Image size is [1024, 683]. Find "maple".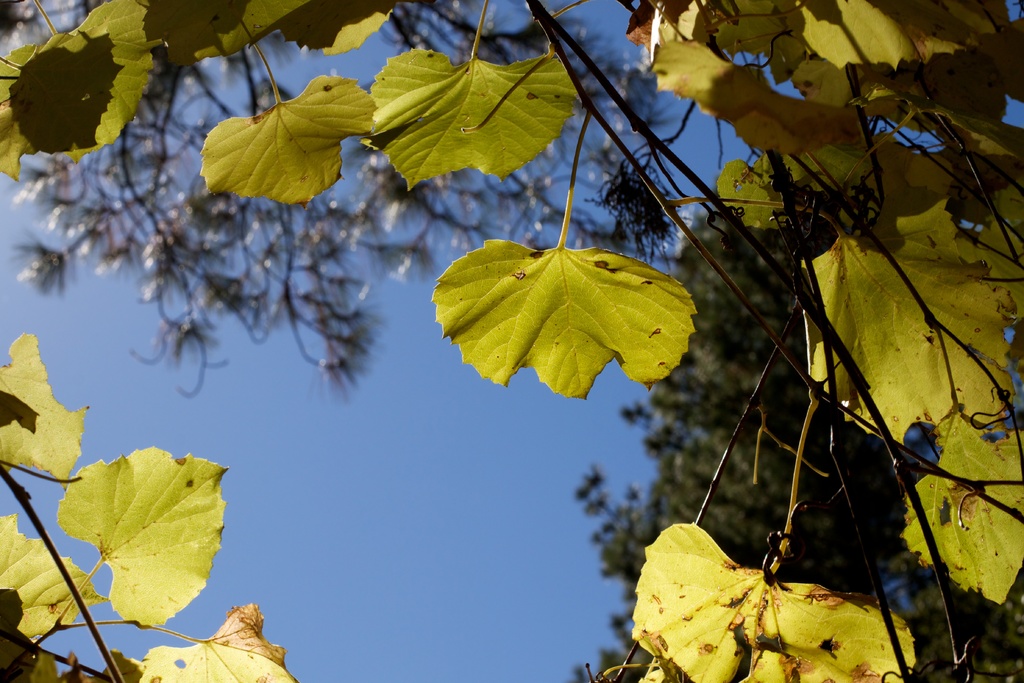
box=[0, 0, 700, 409].
